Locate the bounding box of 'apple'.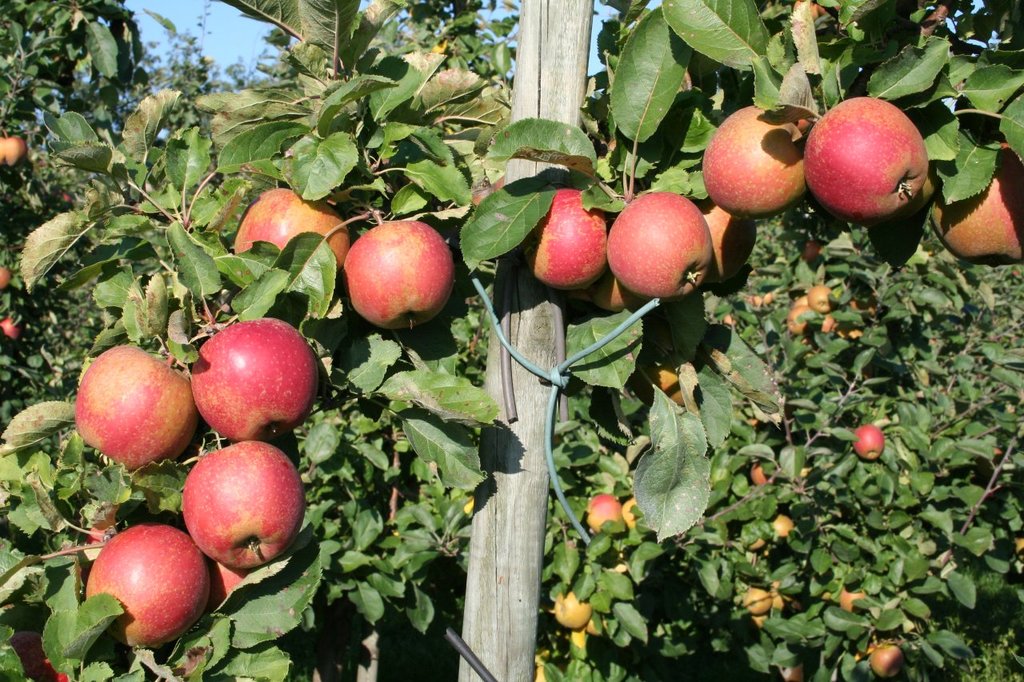
Bounding box: <region>0, 268, 9, 289</region>.
